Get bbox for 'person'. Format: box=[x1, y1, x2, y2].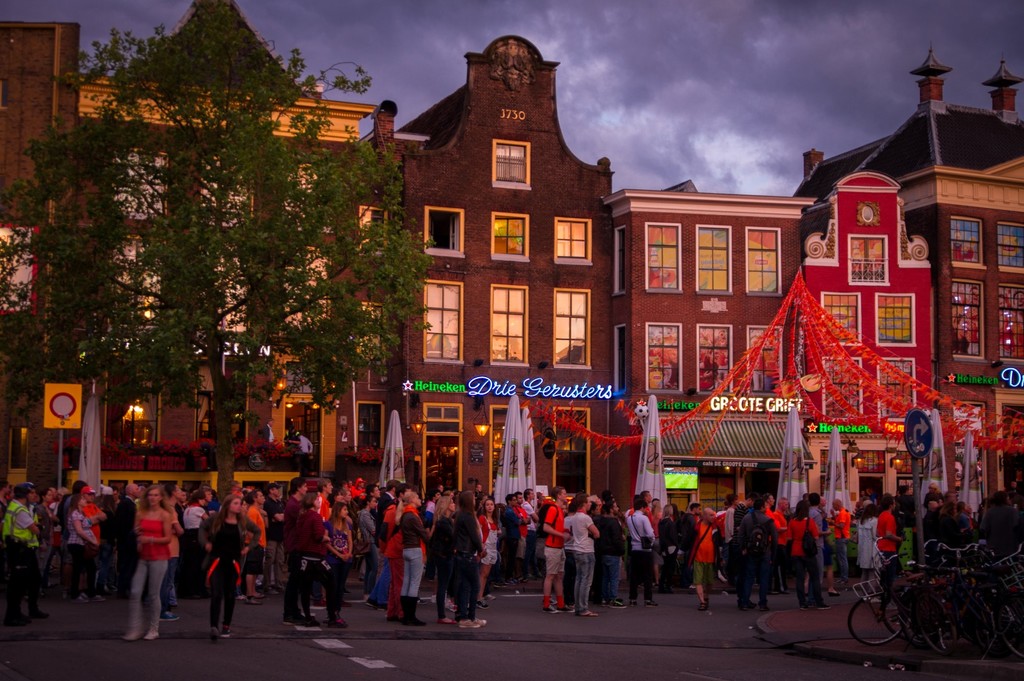
box=[434, 479, 491, 640].
